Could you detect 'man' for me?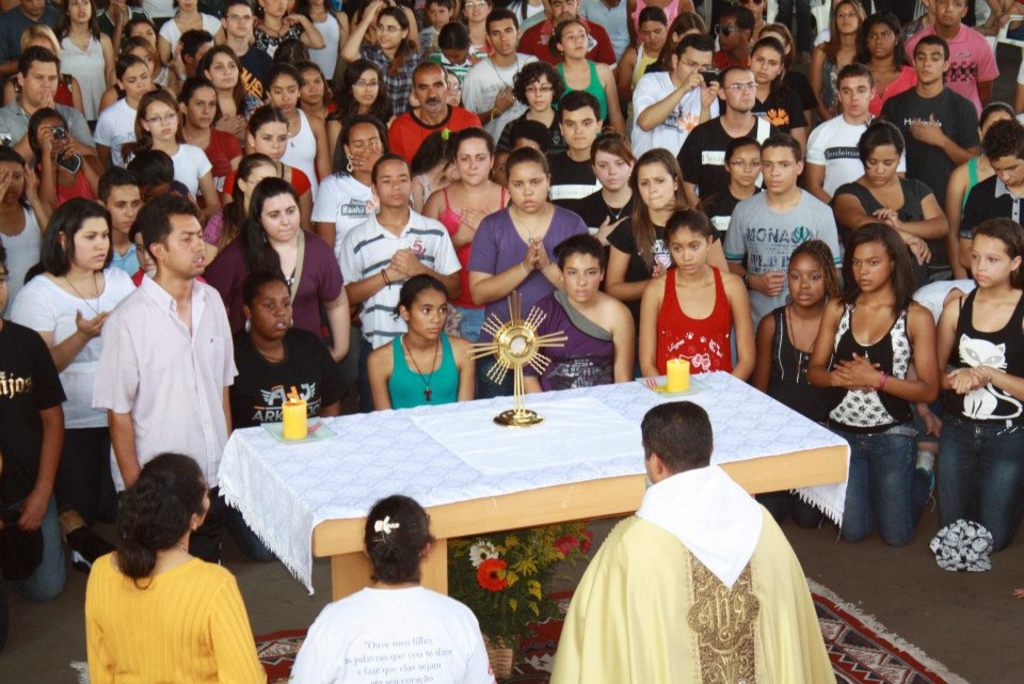
Detection result: x1=551 y1=404 x2=838 y2=683.
